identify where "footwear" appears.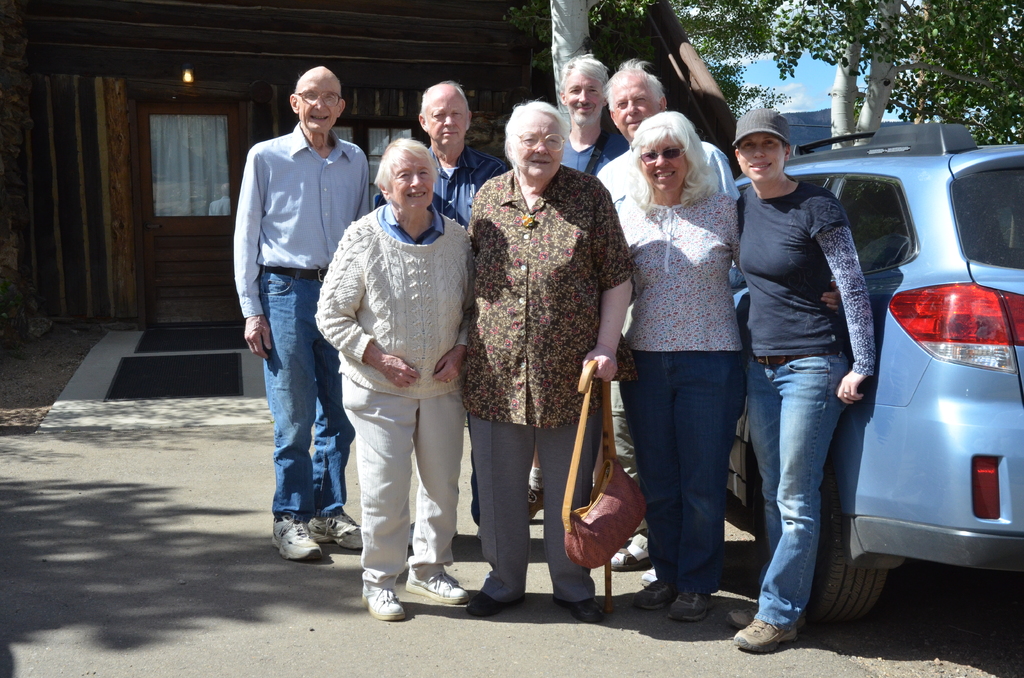
Appears at left=724, top=606, right=808, bottom=629.
